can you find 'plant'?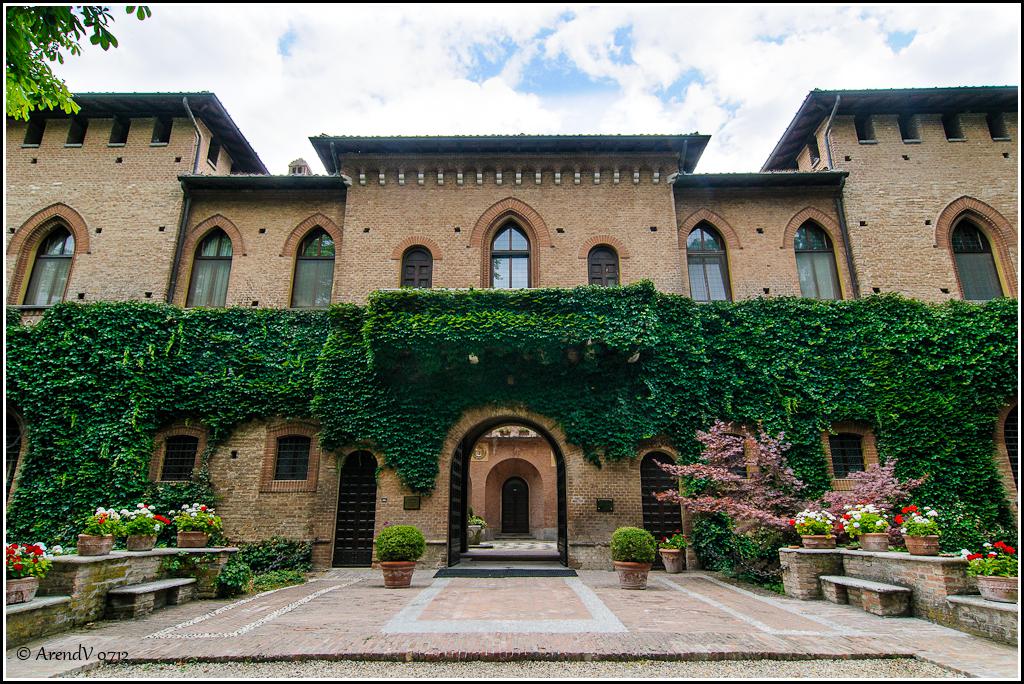
Yes, bounding box: (x1=759, y1=576, x2=780, y2=594).
